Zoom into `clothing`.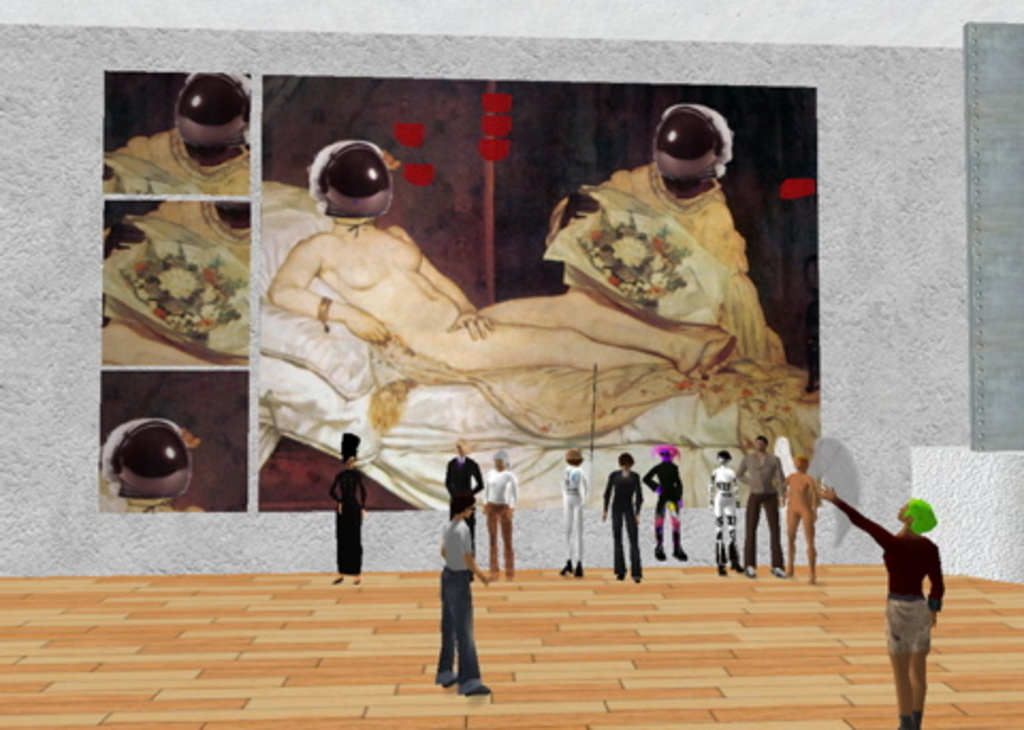
Zoom target: rect(640, 459, 685, 555).
